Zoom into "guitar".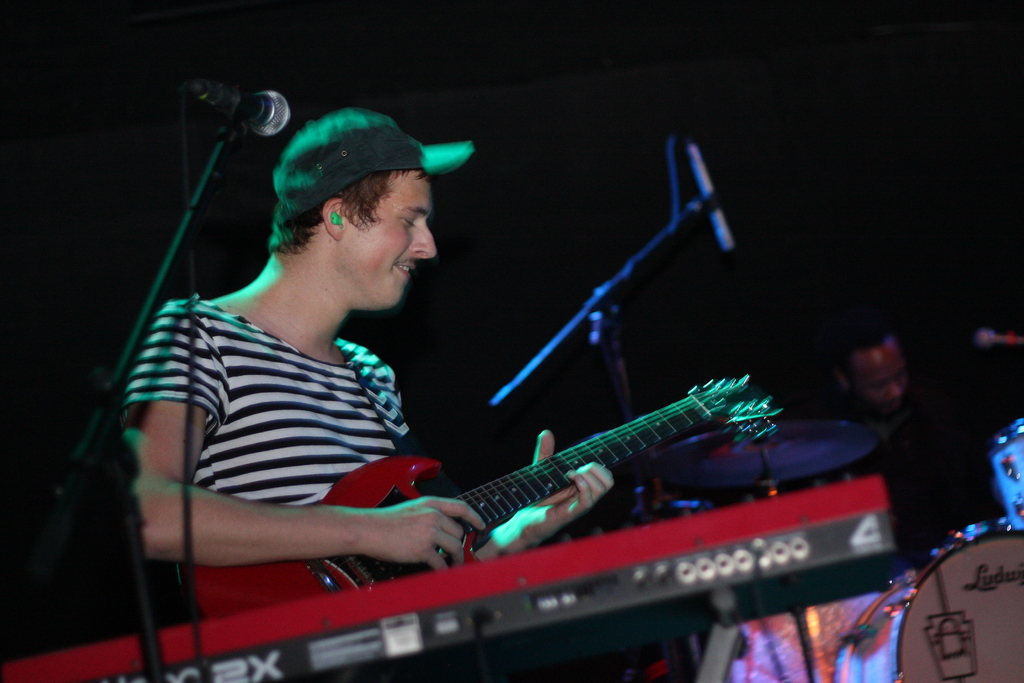
Zoom target: l=260, t=370, r=825, b=606.
